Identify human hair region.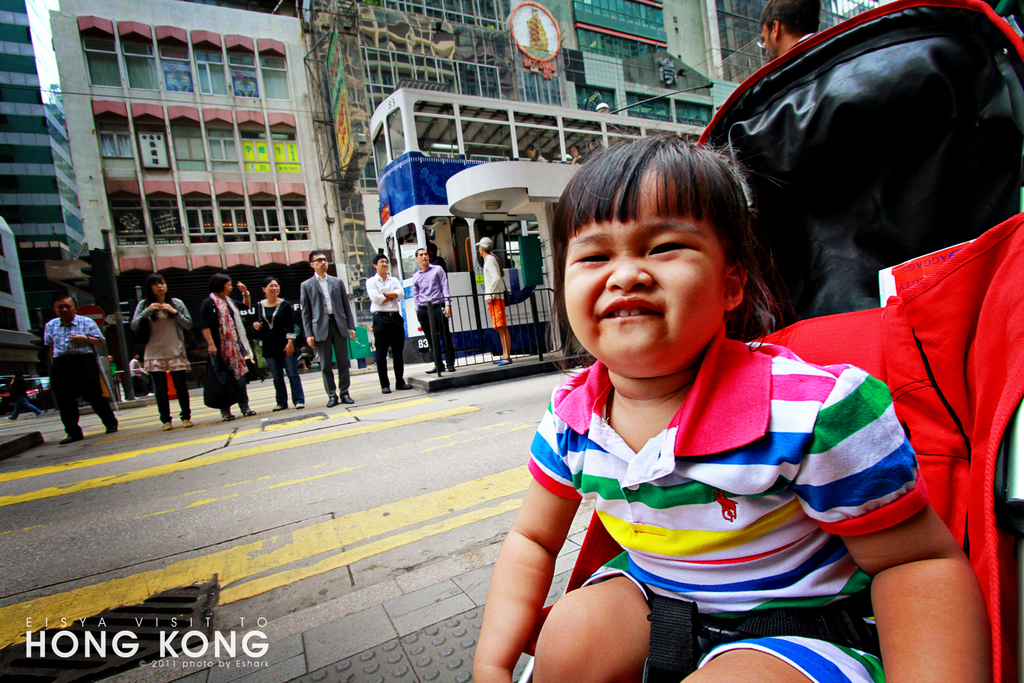
Region: {"x1": 554, "y1": 131, "x2": 779, "y2": 329}.
